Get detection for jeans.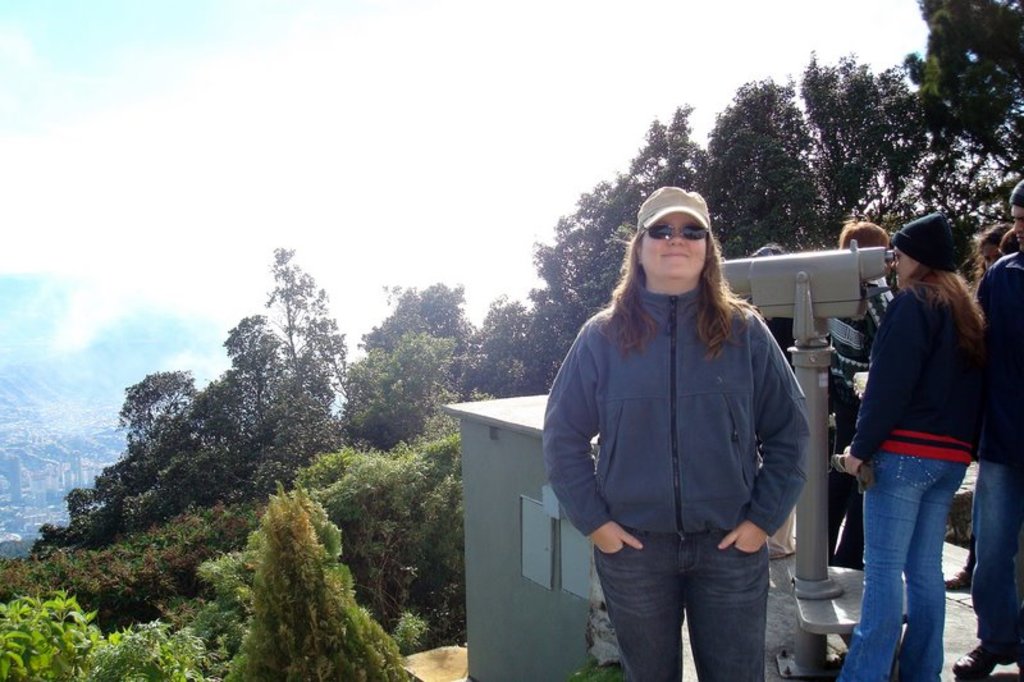
Detection: [589, 511, 769, 681].
